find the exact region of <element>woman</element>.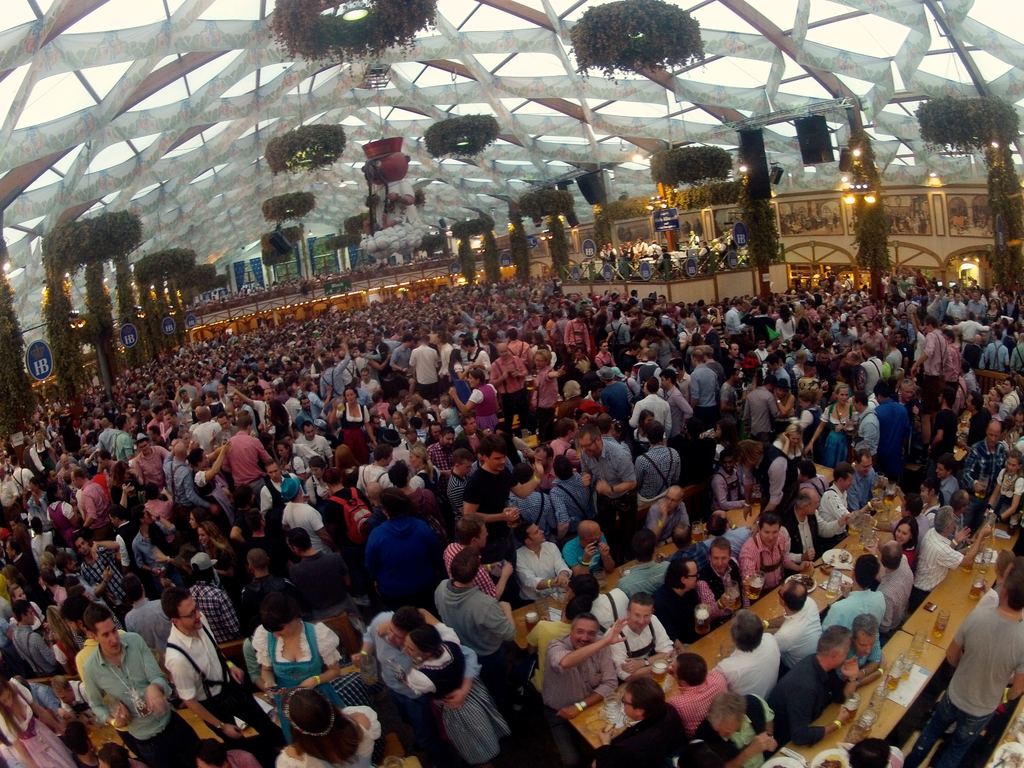
Exact region: 376/609/510/767.
